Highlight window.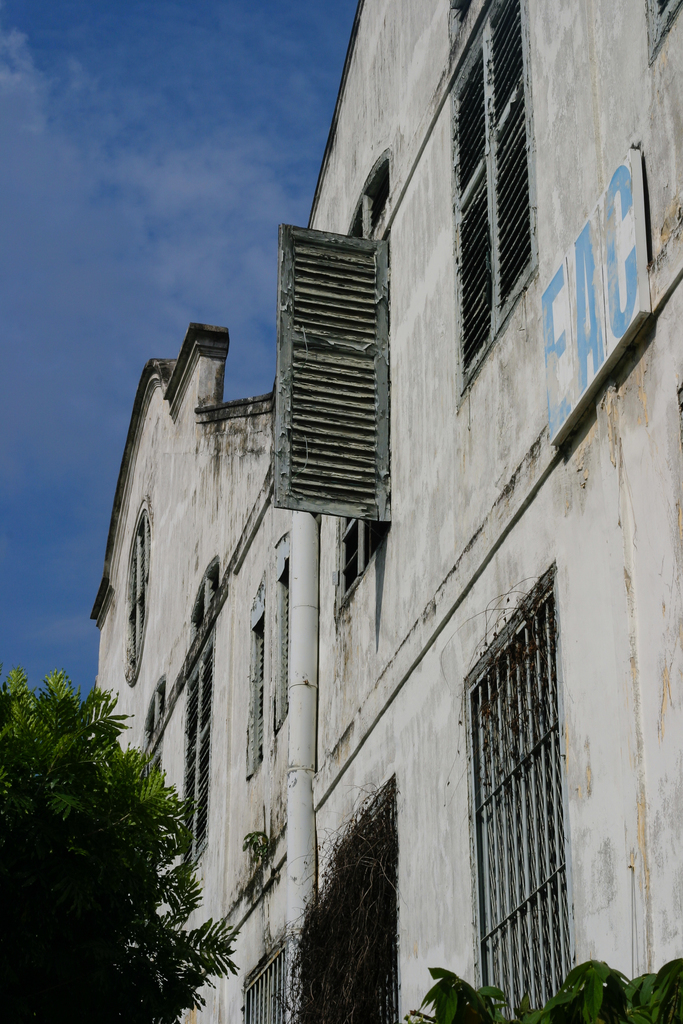
Highlighted region: bbox=[234, 952, 283, 1023].
